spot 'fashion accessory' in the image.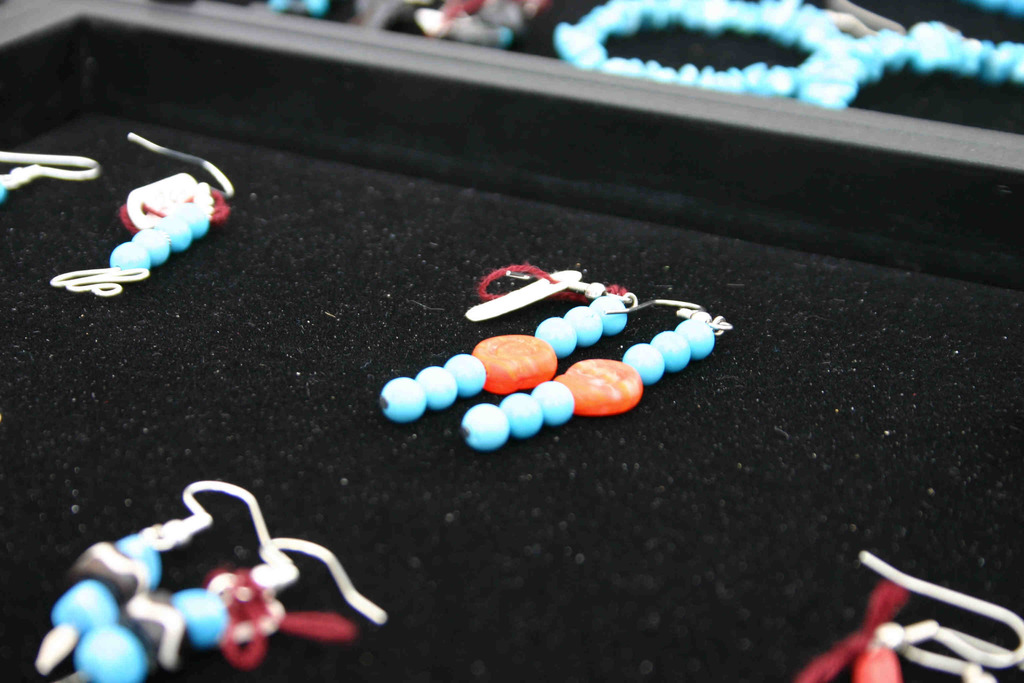
'fashion accessory' found at <box>550,0,846,97</box>.
